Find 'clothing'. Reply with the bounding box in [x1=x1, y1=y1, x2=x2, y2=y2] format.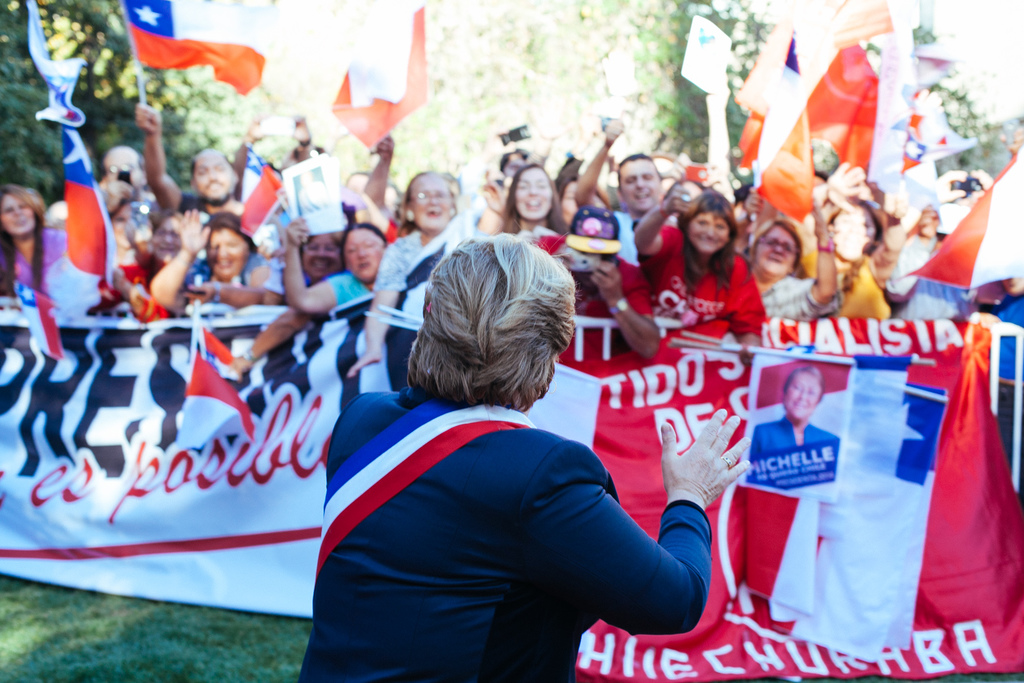
[x1=548, y1=252, x2=657, y2=369].
